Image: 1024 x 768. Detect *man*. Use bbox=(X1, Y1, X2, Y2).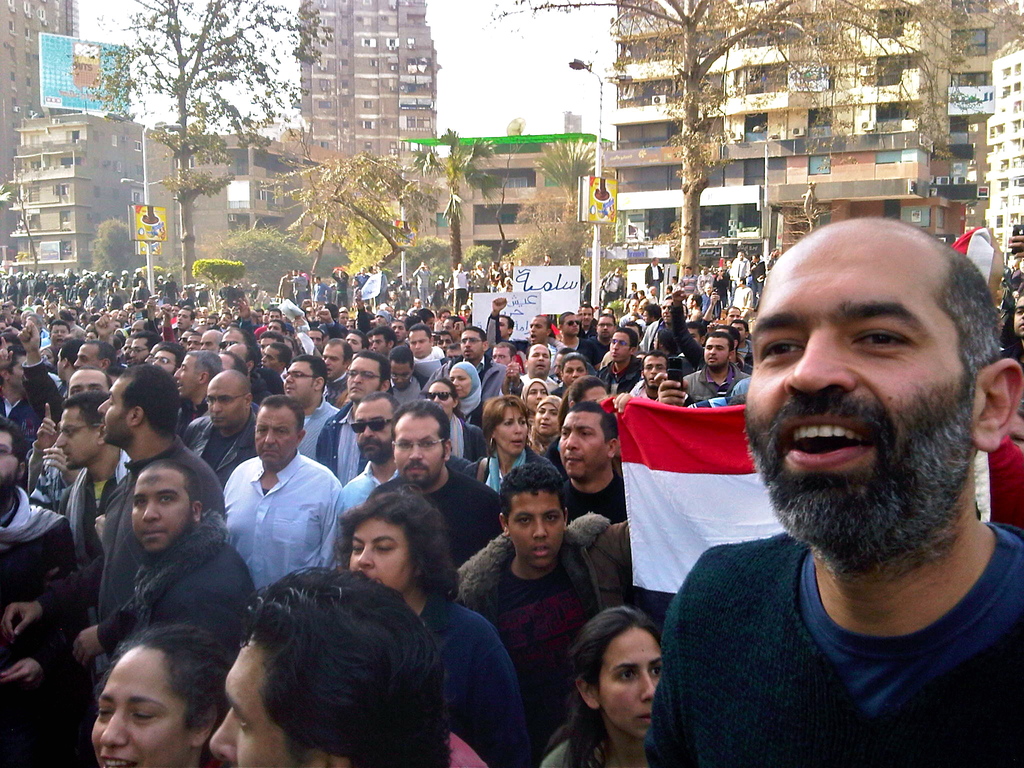
bbox=(591, 333, 644, 393).
